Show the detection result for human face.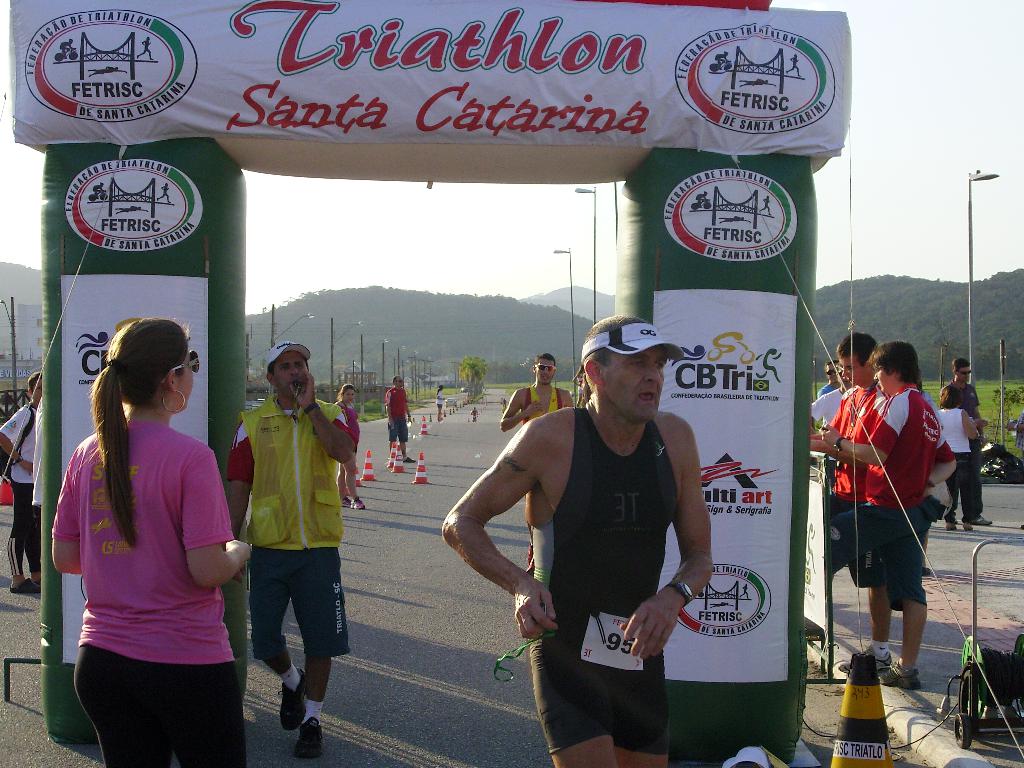
840:353:876:388.
